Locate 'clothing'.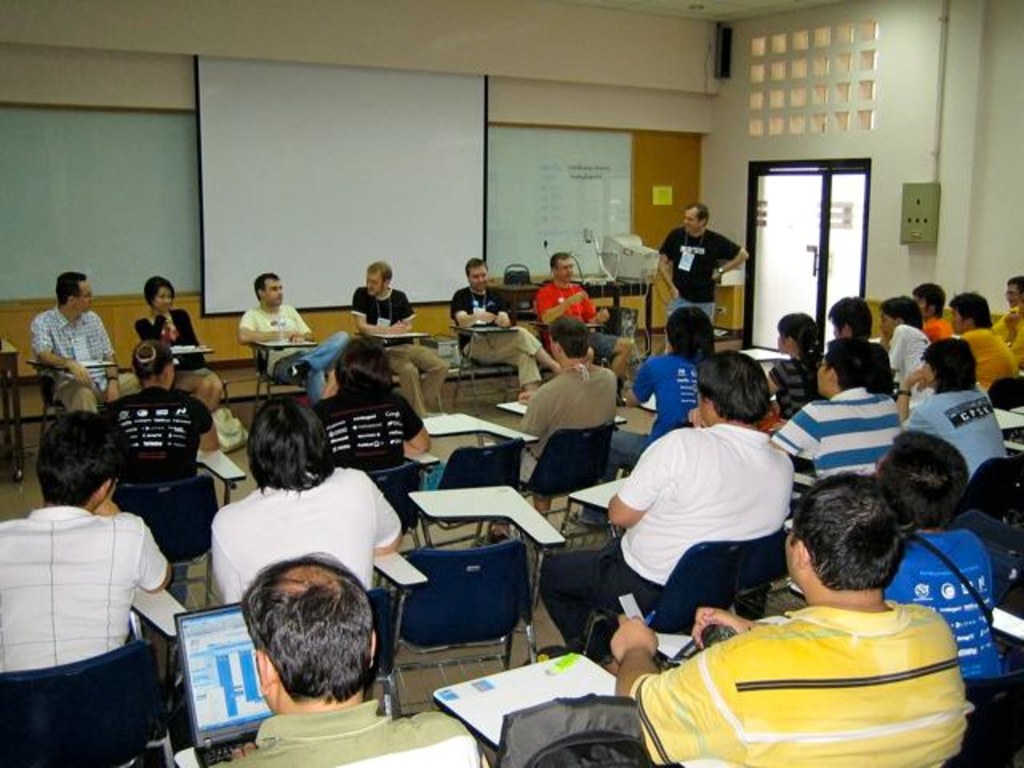
Bounding box: [x1=102, y1=390, x2=234, y2=542].
